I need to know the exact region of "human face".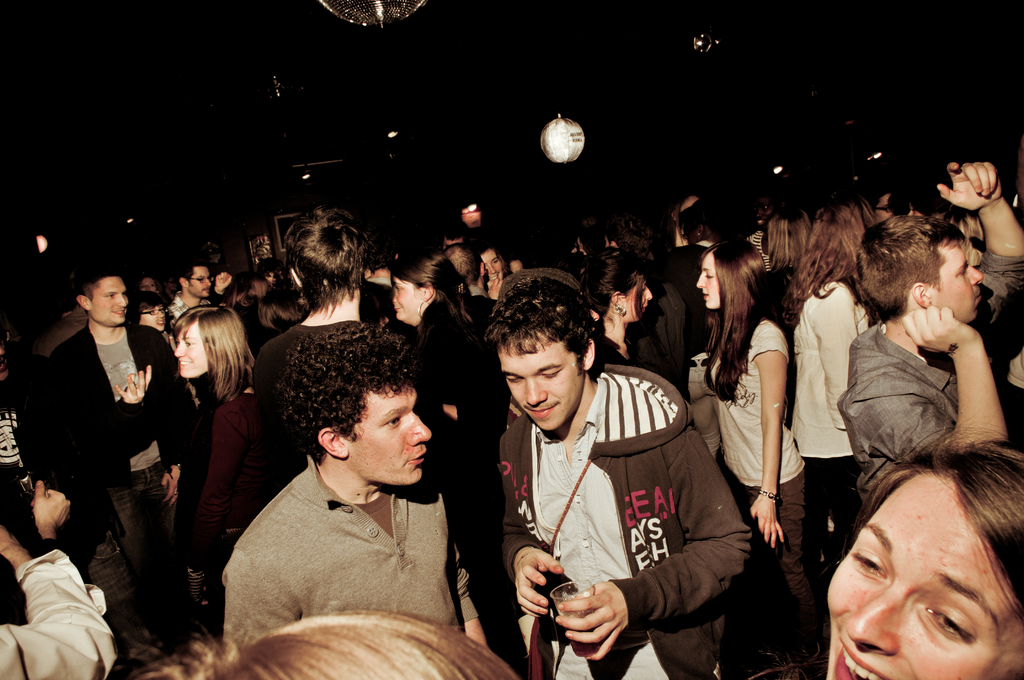
Region: <bbox>399, 279, 426, 327</bbox>.
